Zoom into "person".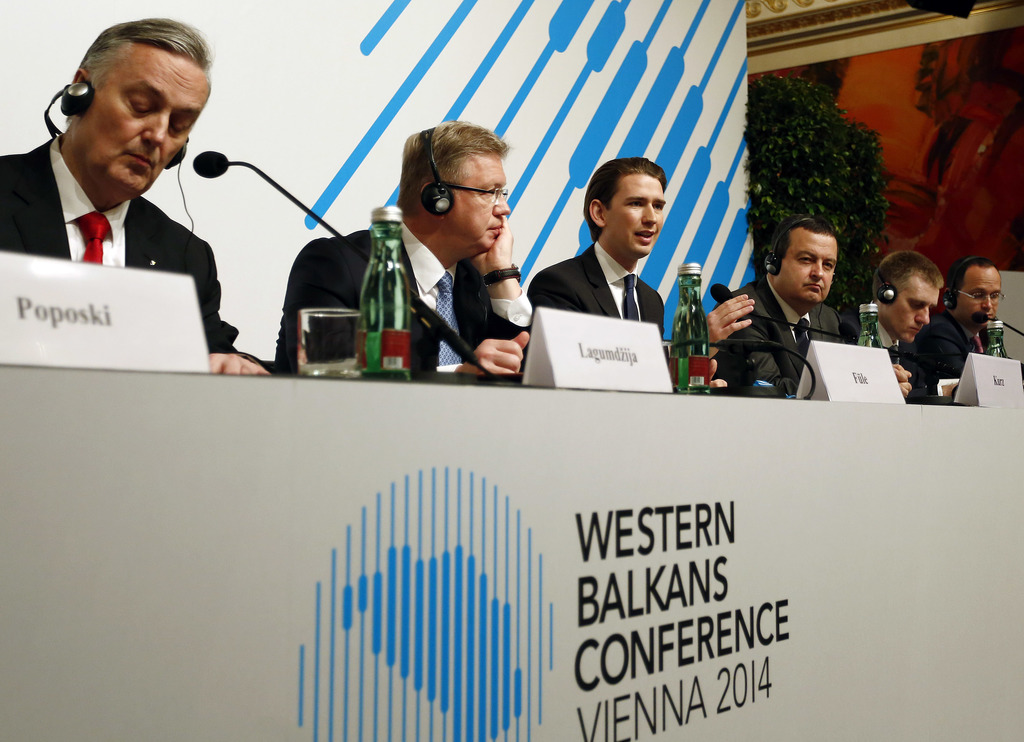
Zoom target: locate(1, 22, 266, 376).
